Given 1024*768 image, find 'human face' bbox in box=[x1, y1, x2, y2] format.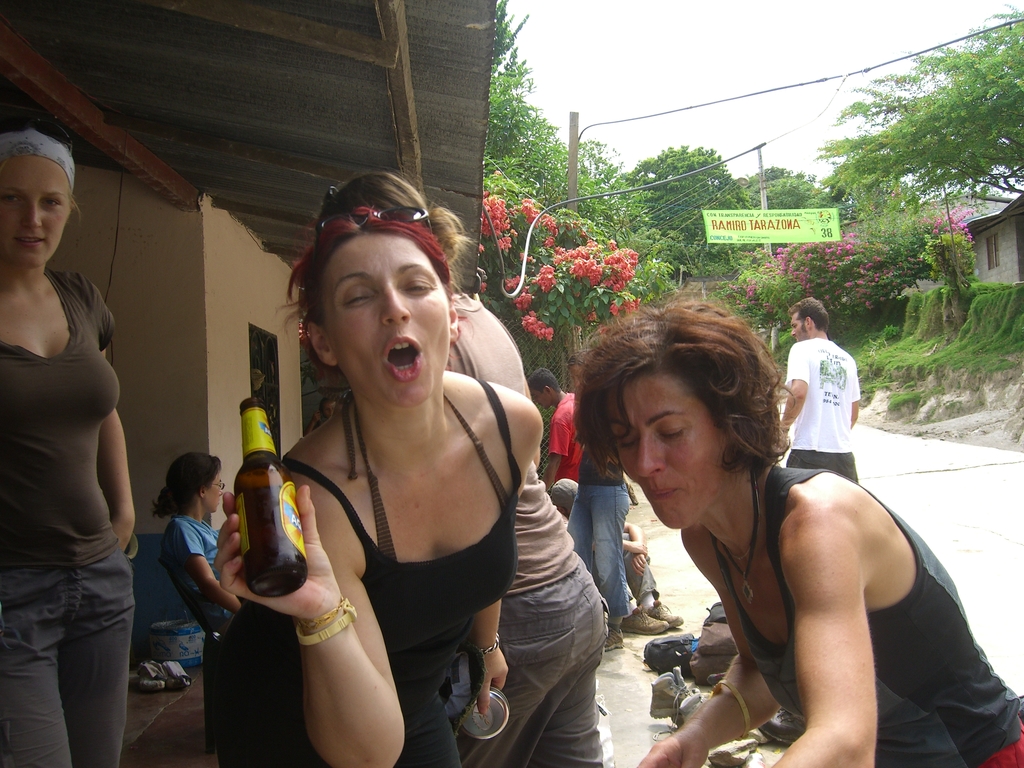
box=[612, 368, 719, 531].
